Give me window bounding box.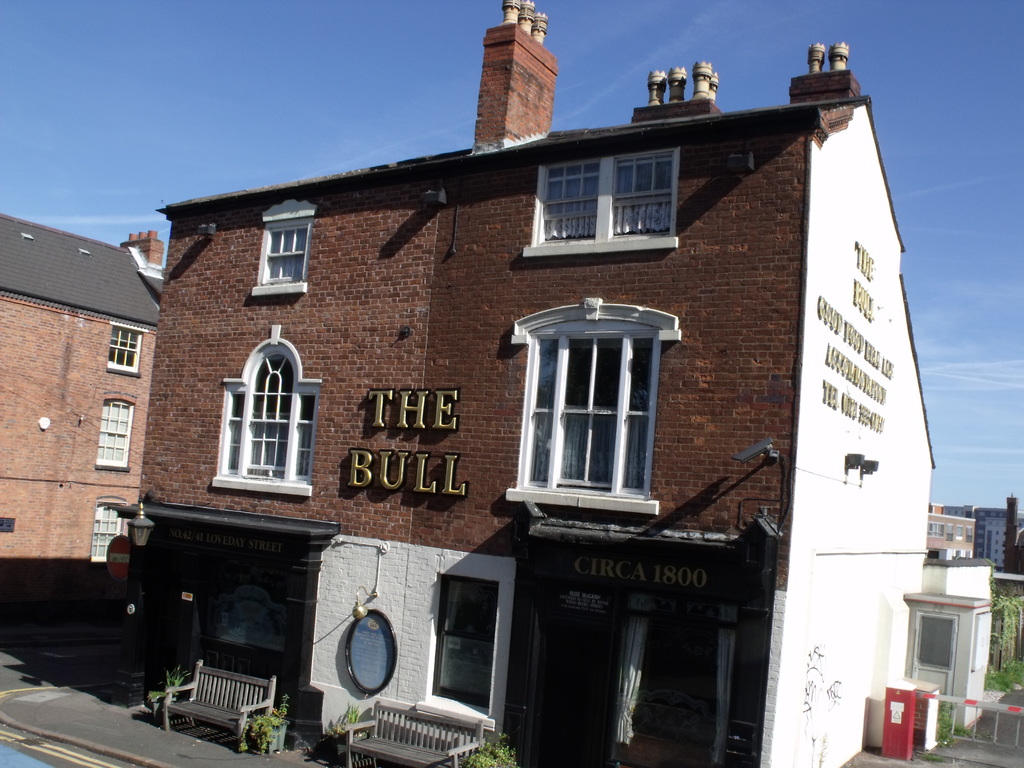
[left=100, top=396, right=131, bottom=472].
